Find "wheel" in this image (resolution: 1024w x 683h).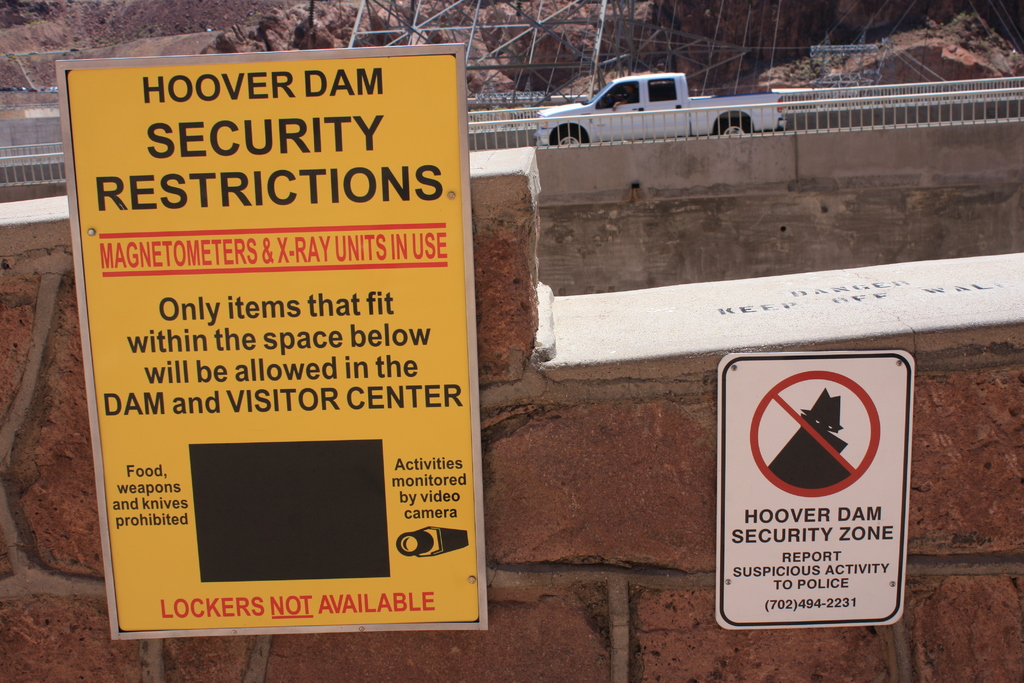
552,128,581,146.
